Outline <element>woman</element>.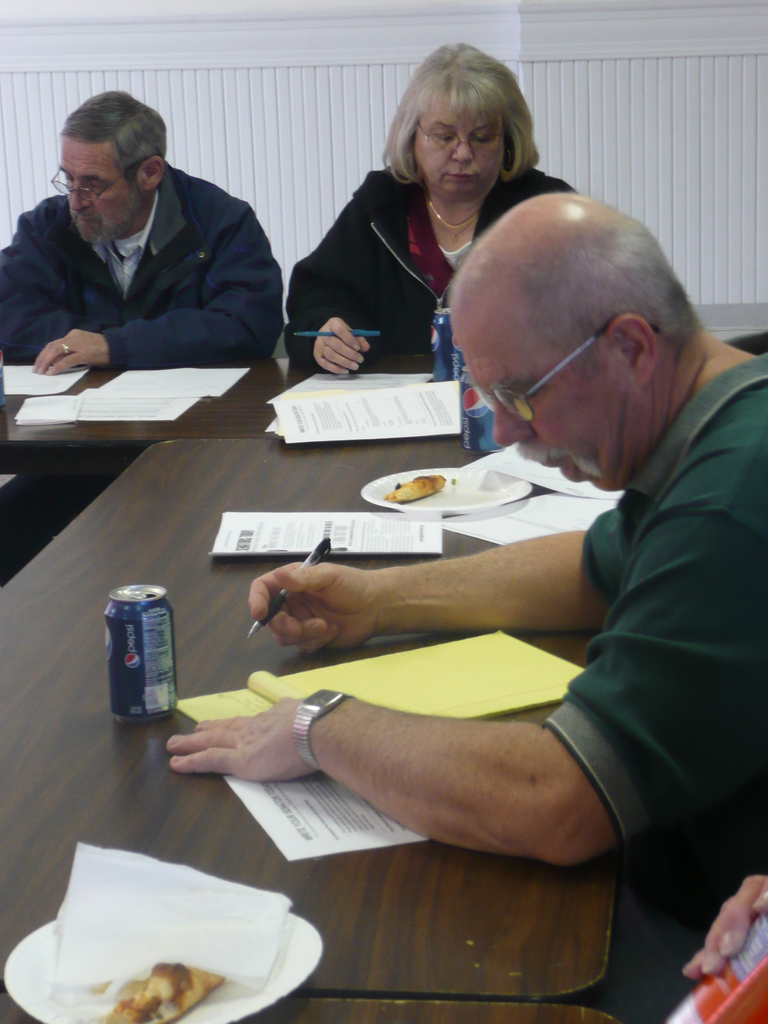
Outline: bbox=(285, 44, 561, 381).
